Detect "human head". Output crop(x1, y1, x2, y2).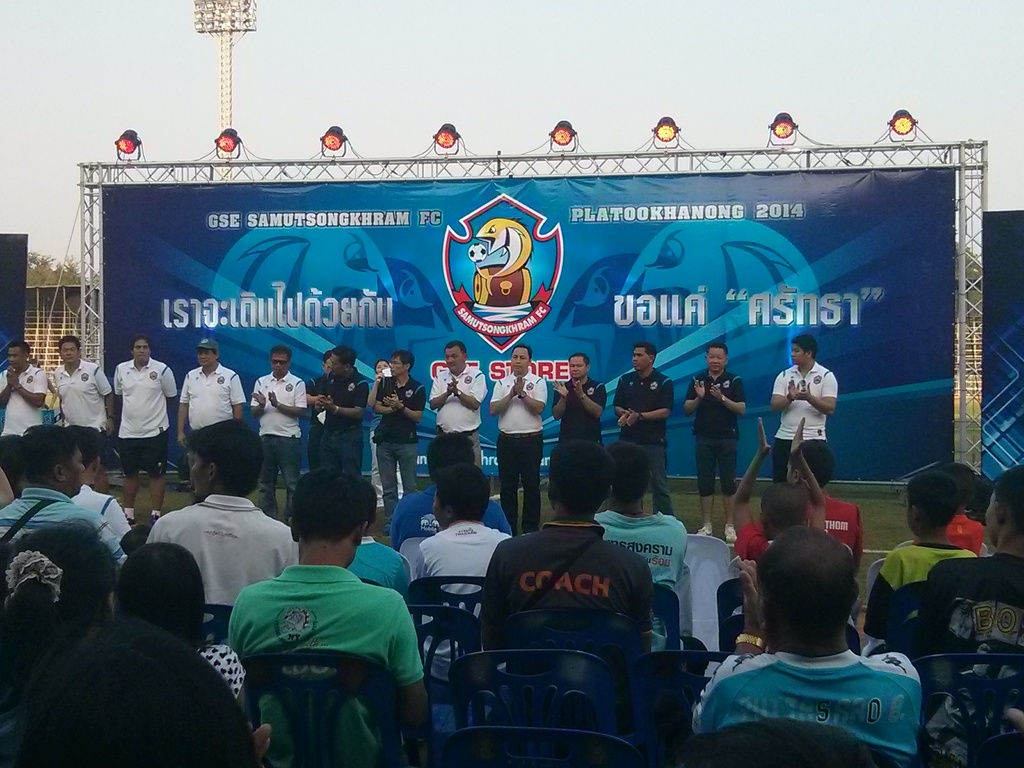
crop(365, 480, 380, 534).
